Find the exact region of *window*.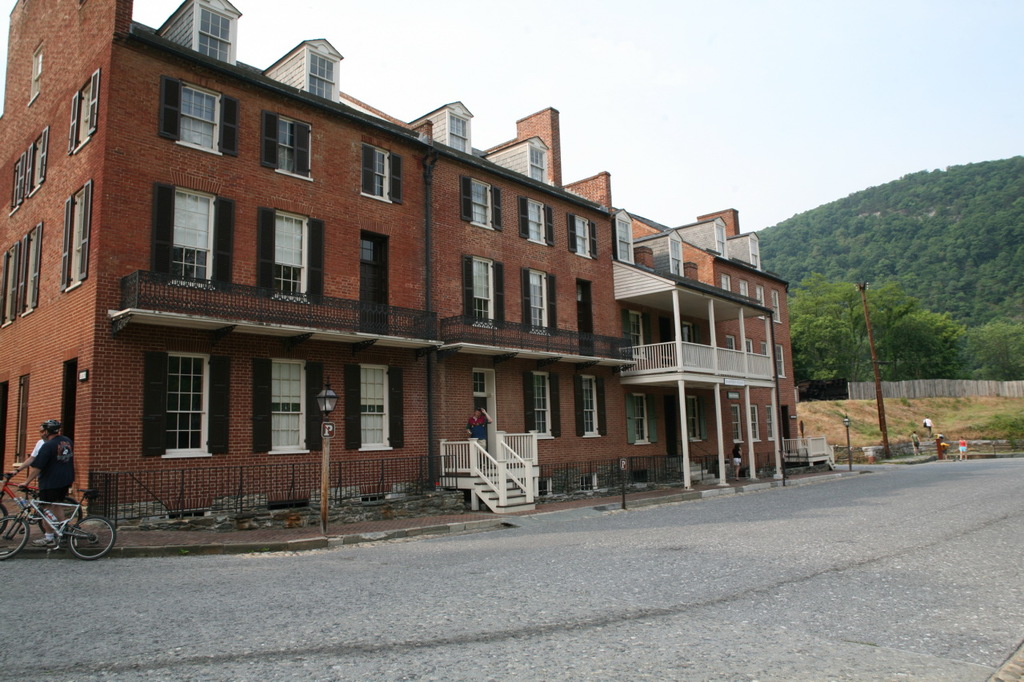
Exact region: {"x1": 60, "y1": 189, "x2": 86, "y2": 288}.
